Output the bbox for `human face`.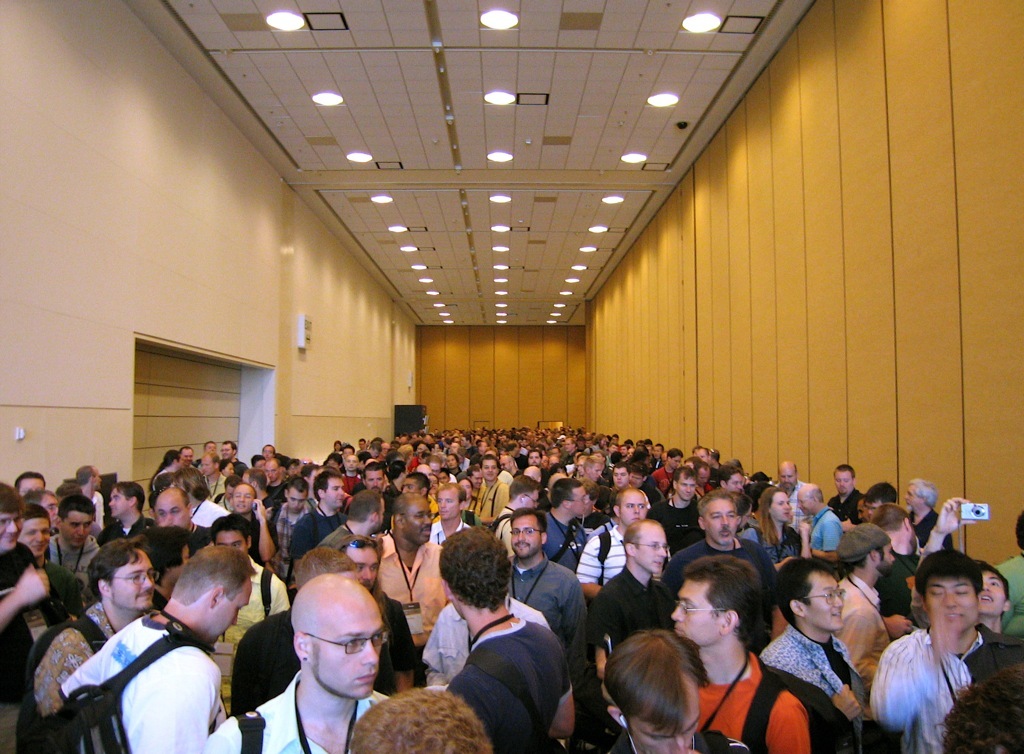
261,446,273,458.
